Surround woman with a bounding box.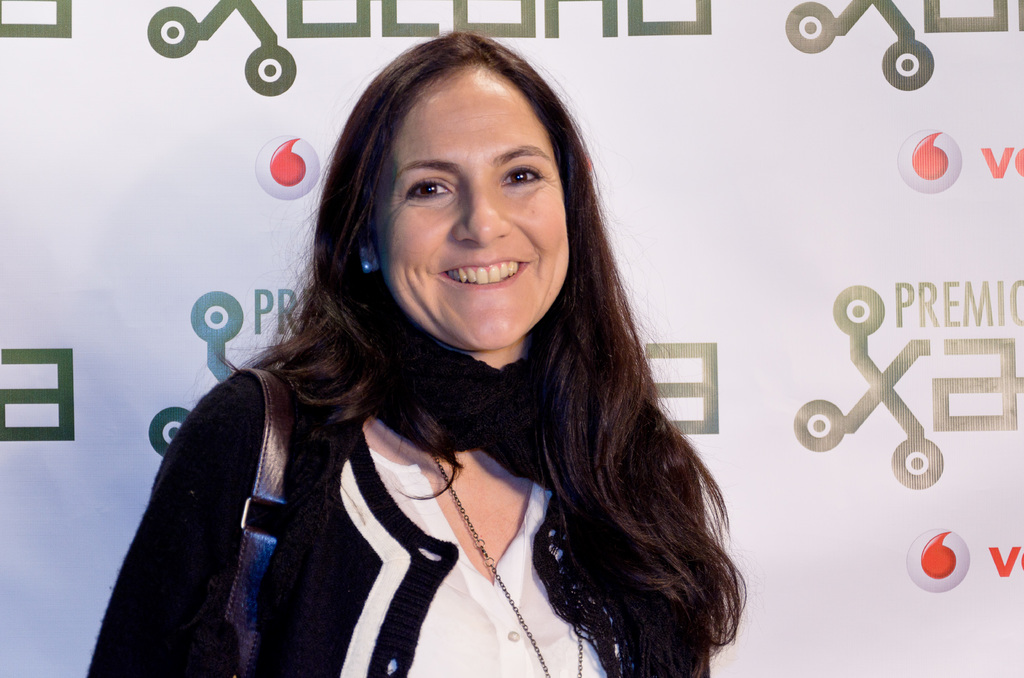
box=[247, 27, 753, 677].
